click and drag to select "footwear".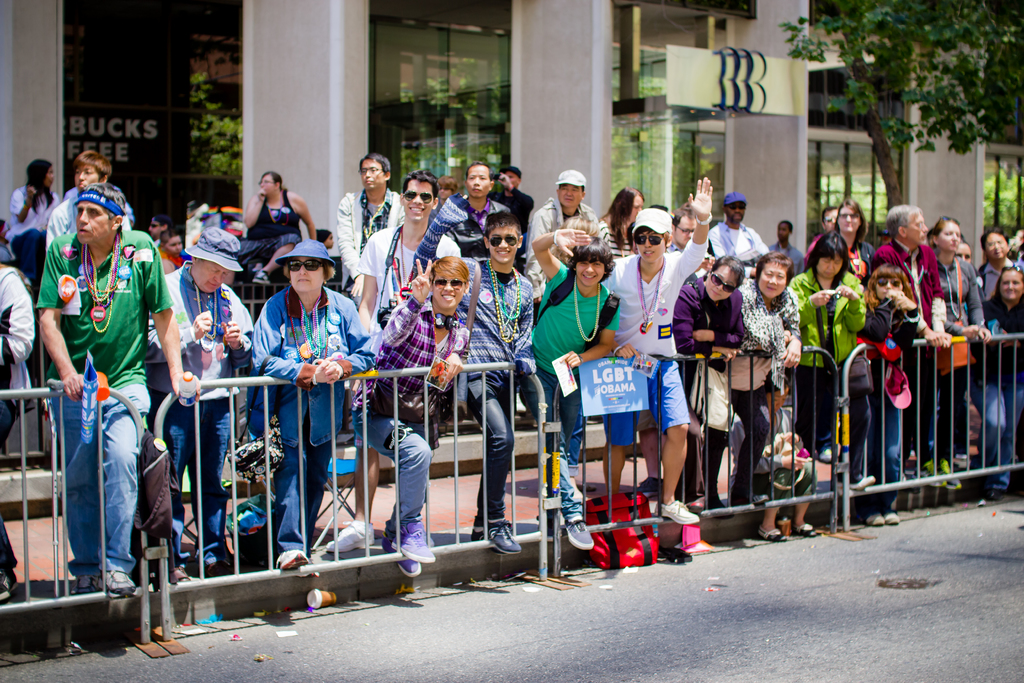
Selection: [x1=1, y1=562, x2=21, y2=605].
